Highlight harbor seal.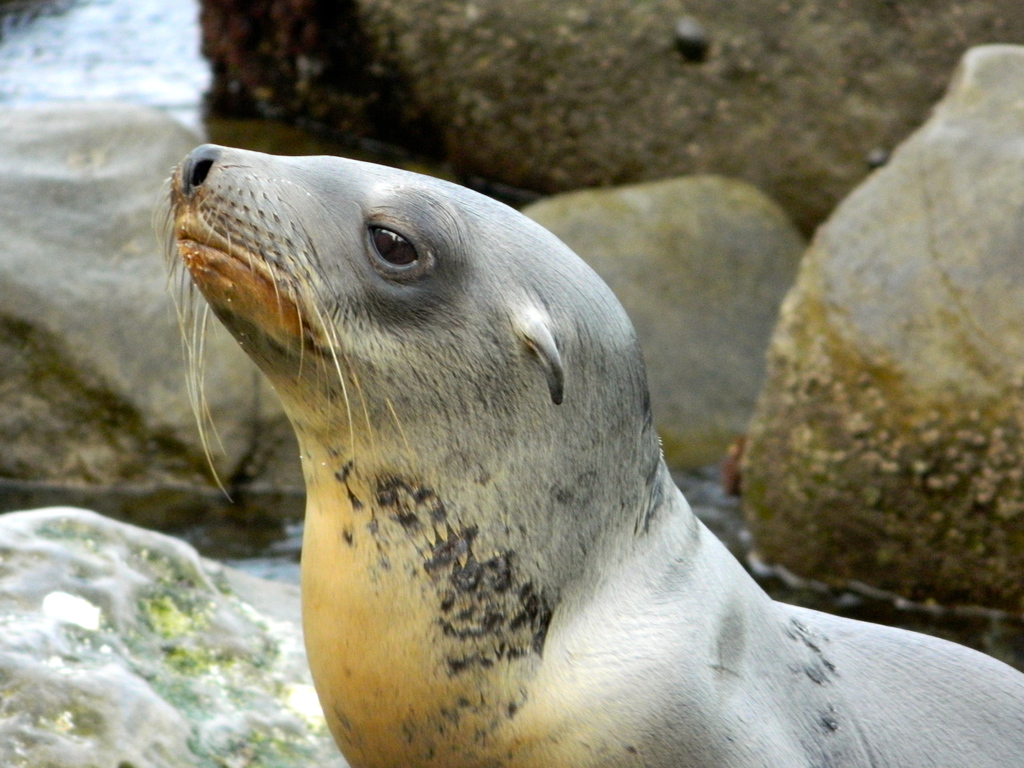
Highlighted region: locate(172, 129, 1017, 767).
